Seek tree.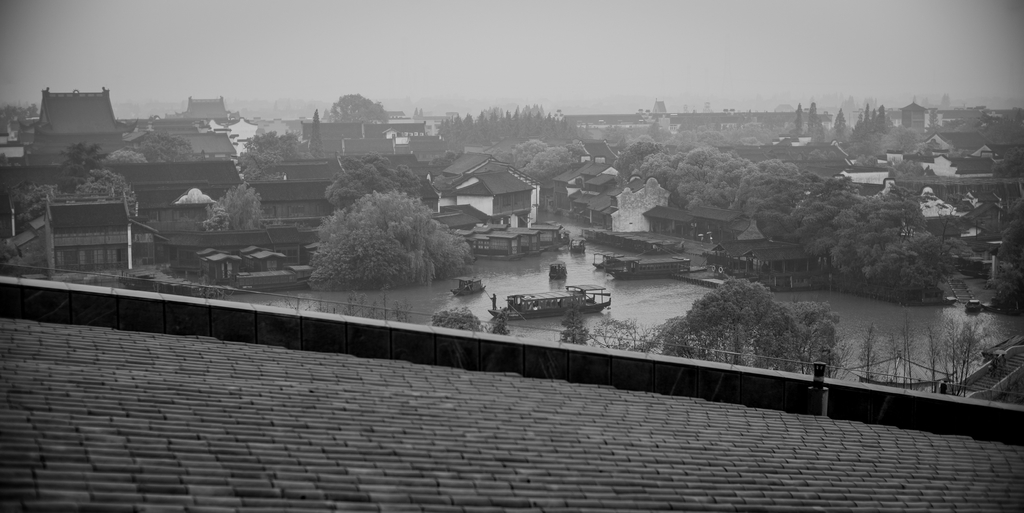
locate(651, 275, 840, 374).
